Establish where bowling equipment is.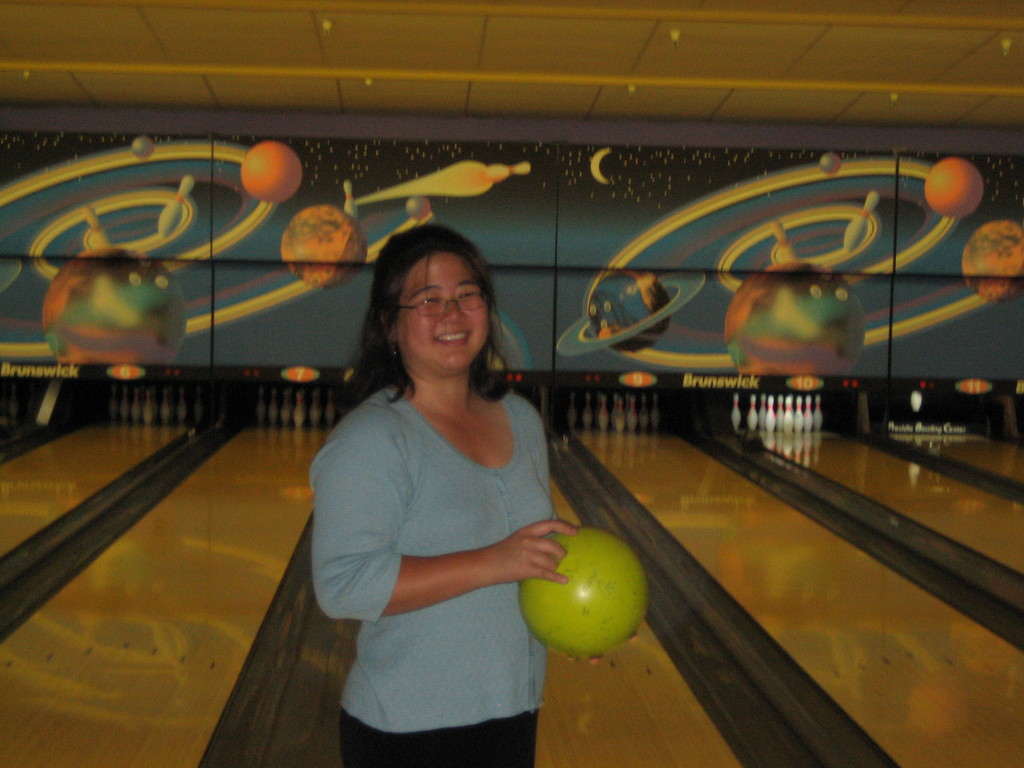
Established at bbox=[766, 219, 797, 266].
